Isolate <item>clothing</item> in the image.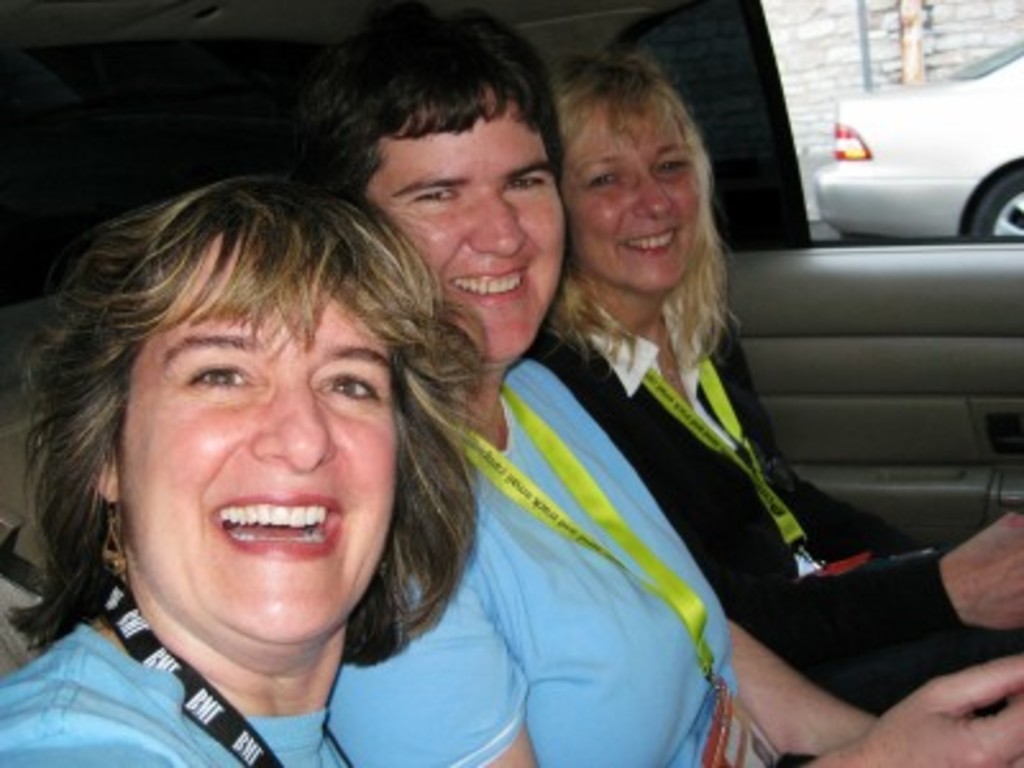
Isolated region: 0,625,348,765.
